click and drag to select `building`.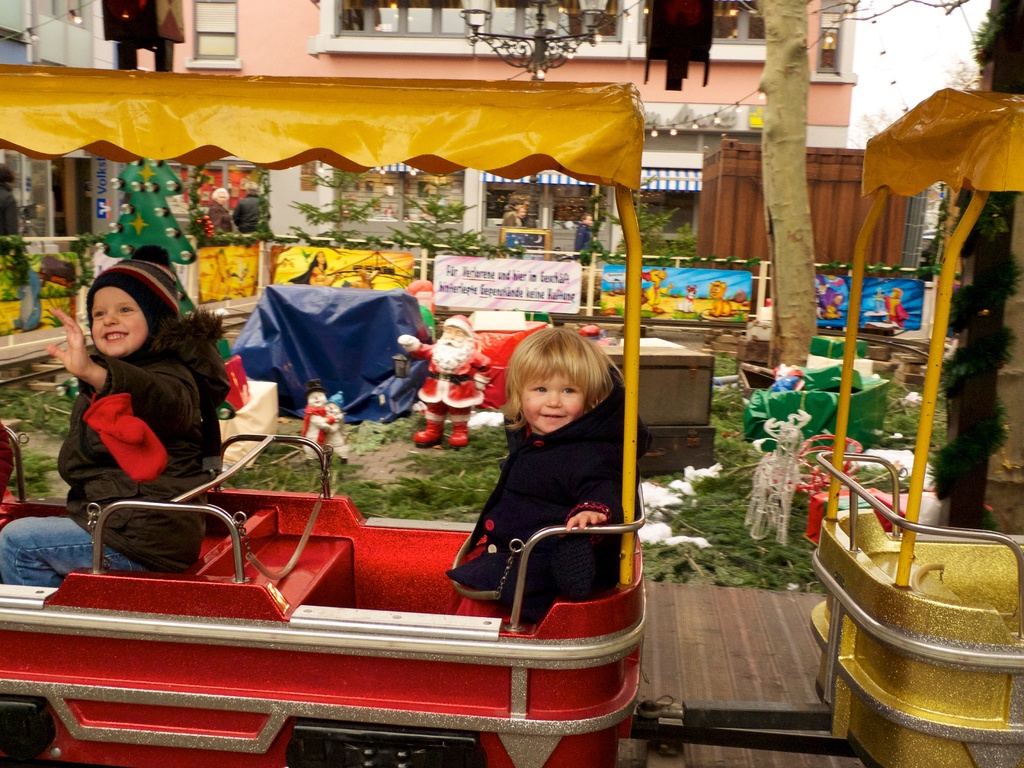
Selection: detection(122, 0, 860, 254).
